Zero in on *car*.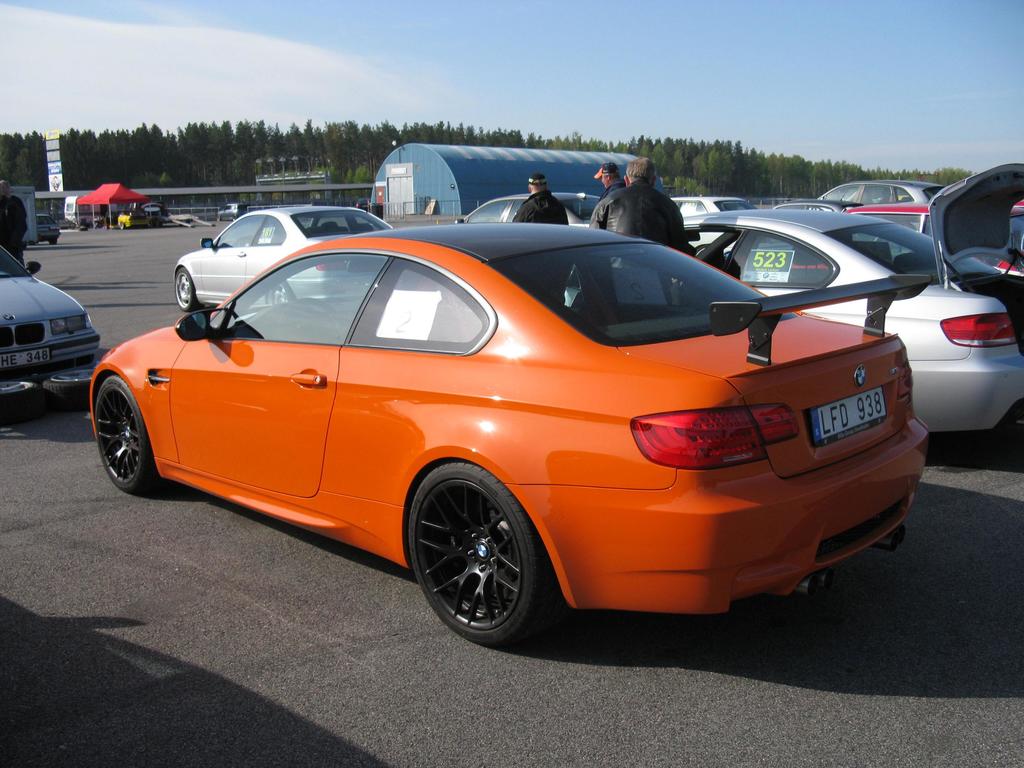
Zeroed in: <region>0, 248, 102, 395</region>.
